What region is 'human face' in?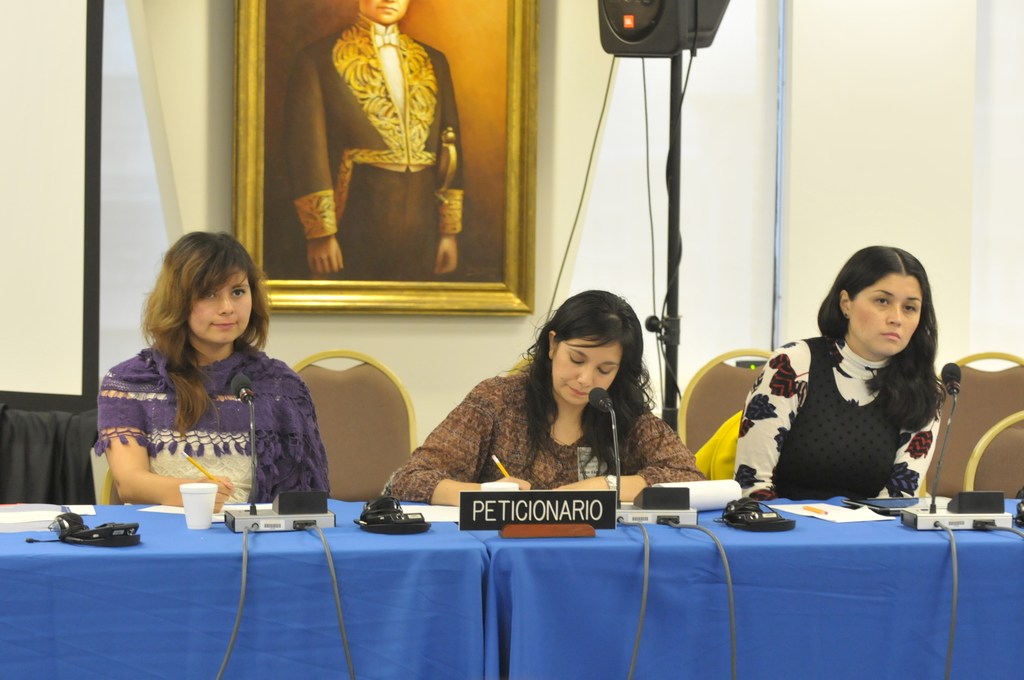
detection(851, 275, 924, 353).
